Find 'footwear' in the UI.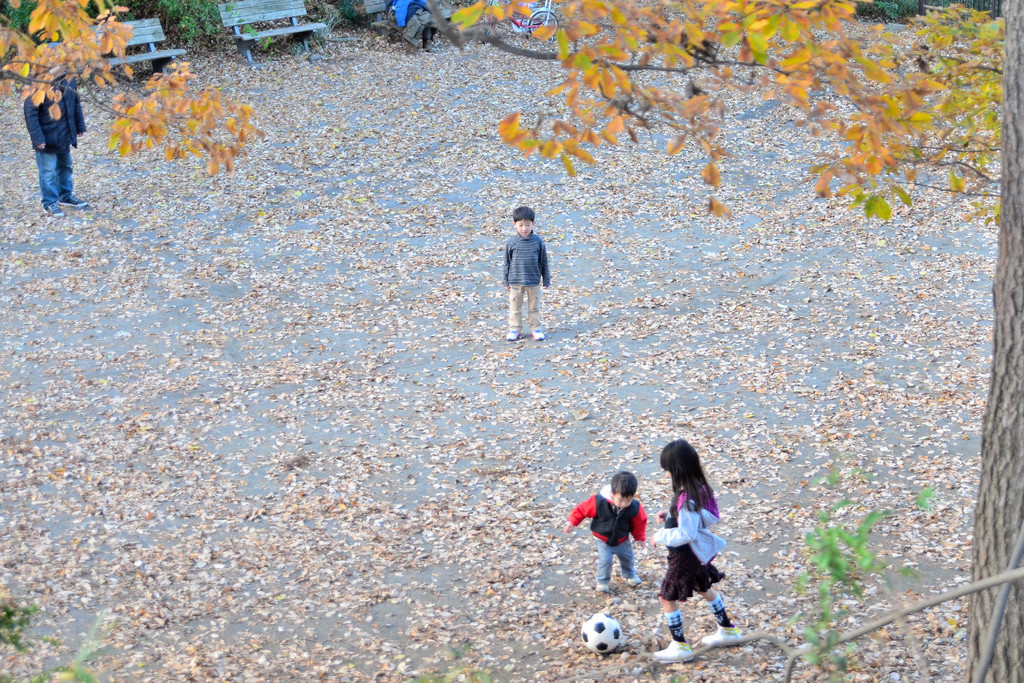
UI element at crop(621, 573, 641, 588).
